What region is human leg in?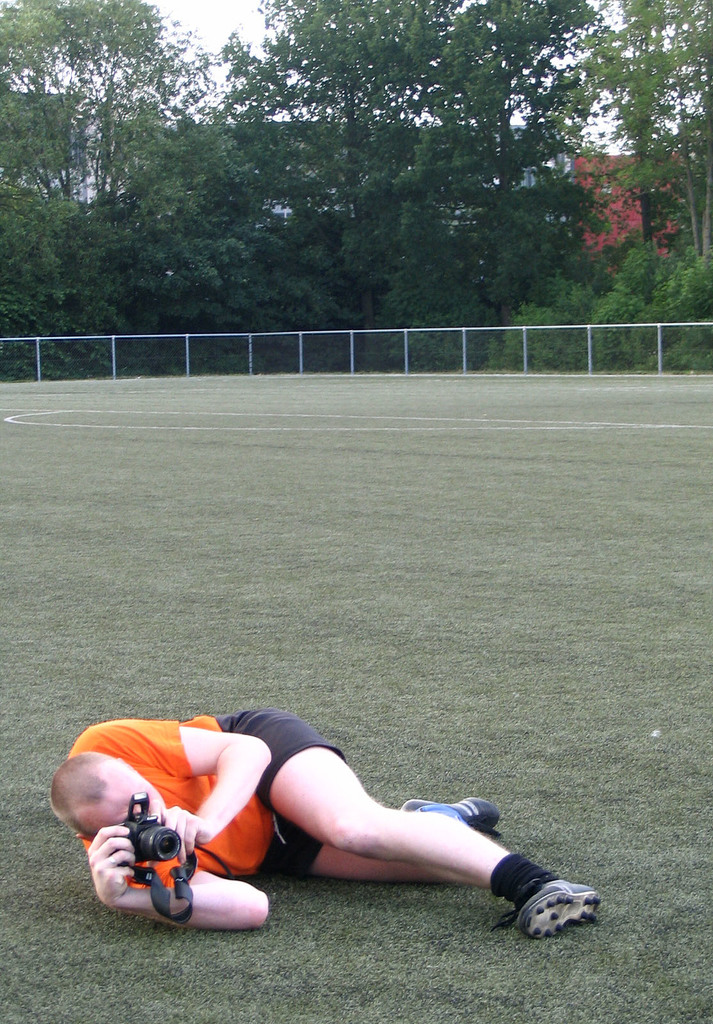
[x1=216, y1=707, x2=588, y2=938].
